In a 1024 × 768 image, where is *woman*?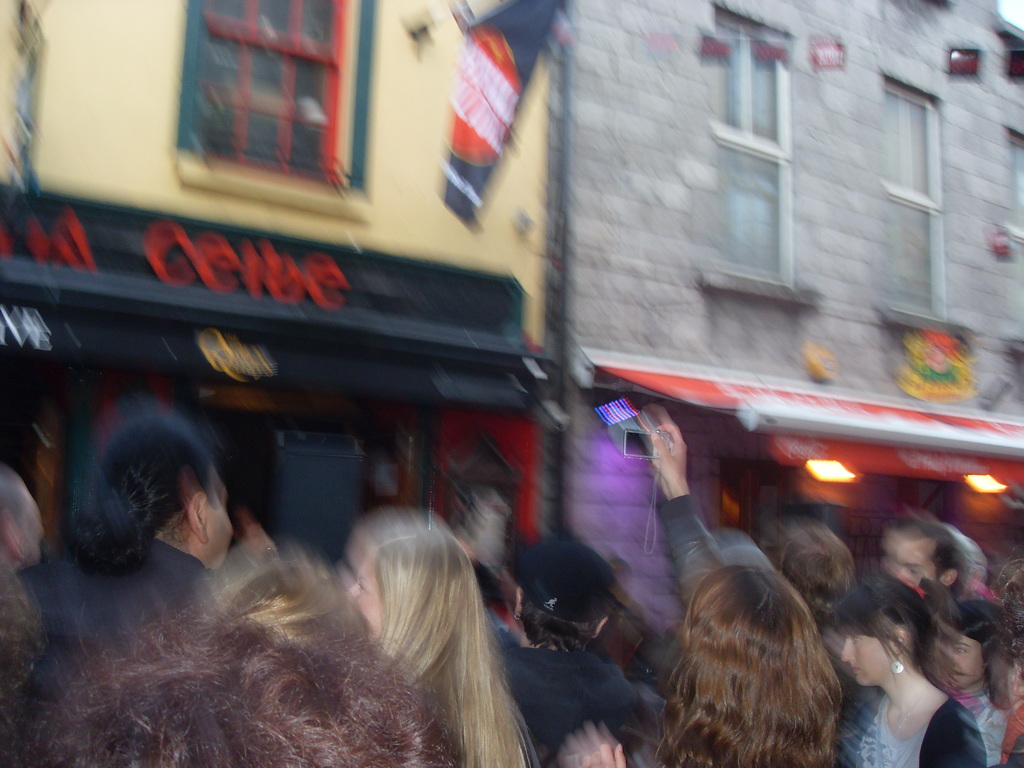
<box>578,424,838,767</box>.
